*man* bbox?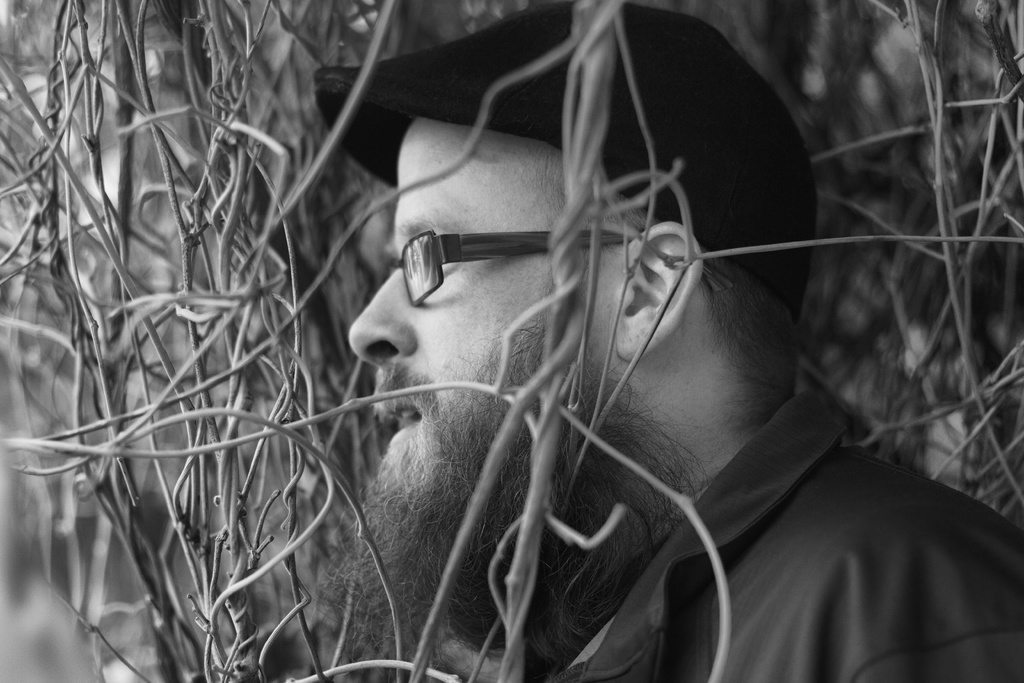
[309,17,1023,682]
